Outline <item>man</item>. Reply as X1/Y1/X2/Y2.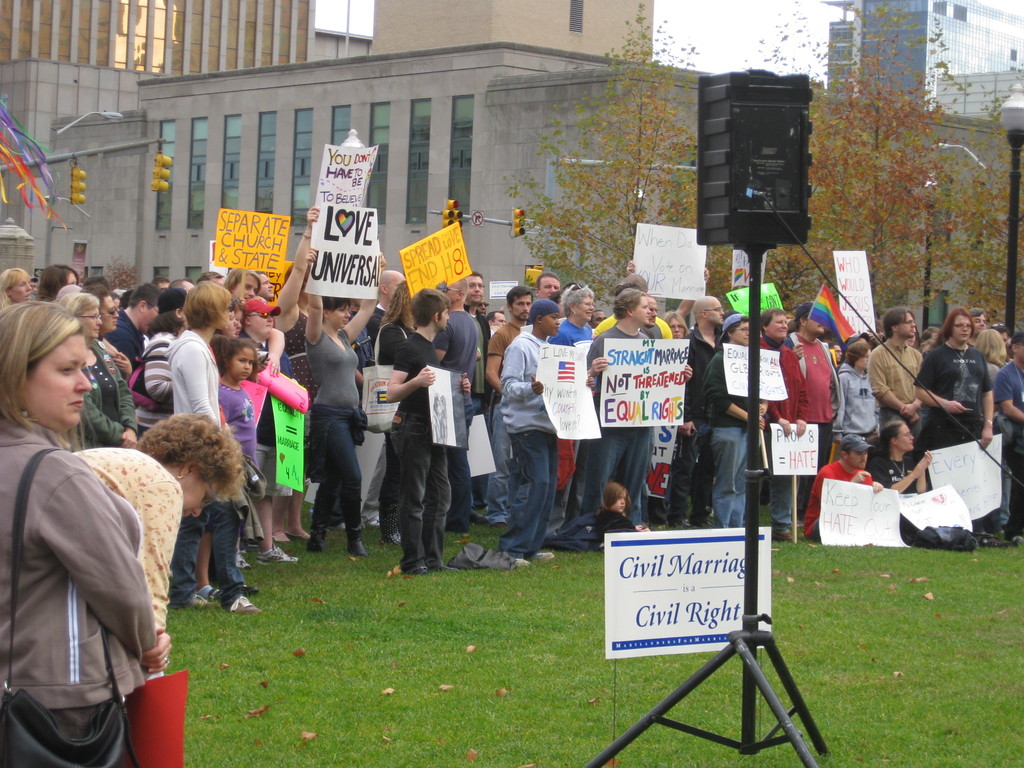
668/294/727/534.
